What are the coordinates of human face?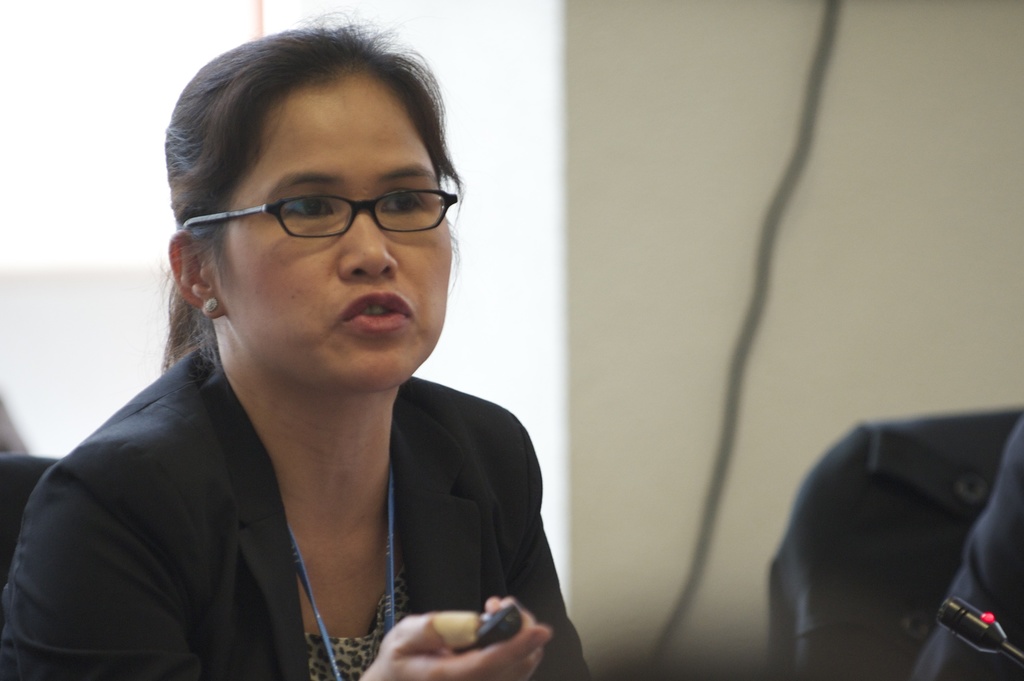
212,68,454,397.
